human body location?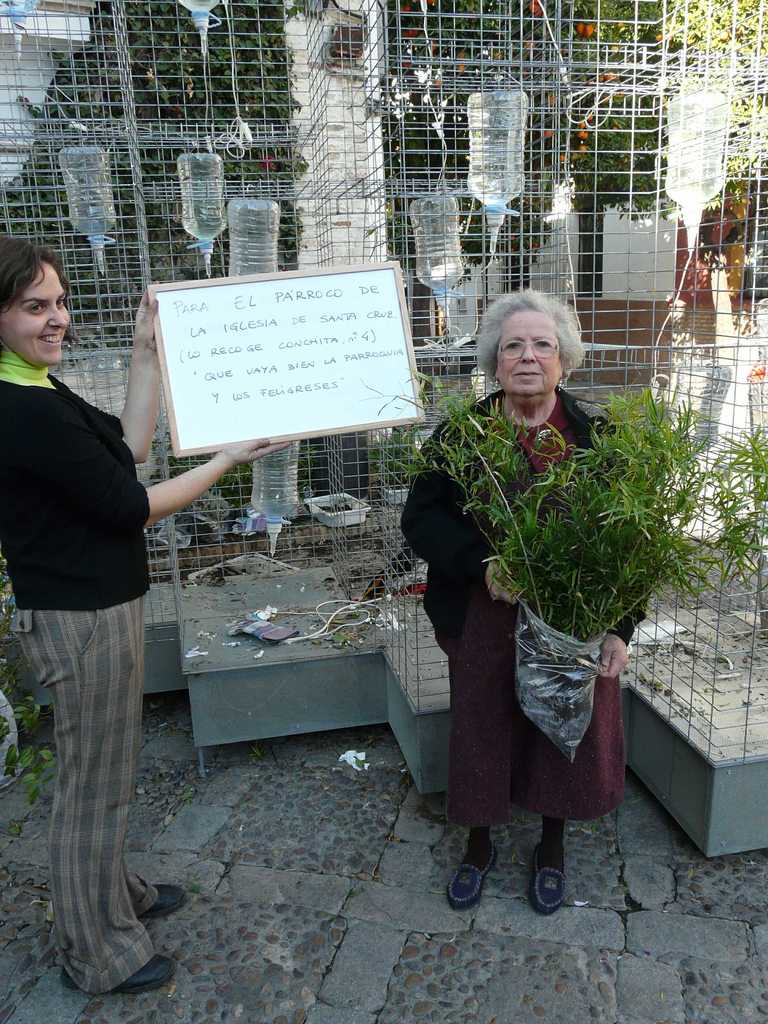
0 287 305 1015
